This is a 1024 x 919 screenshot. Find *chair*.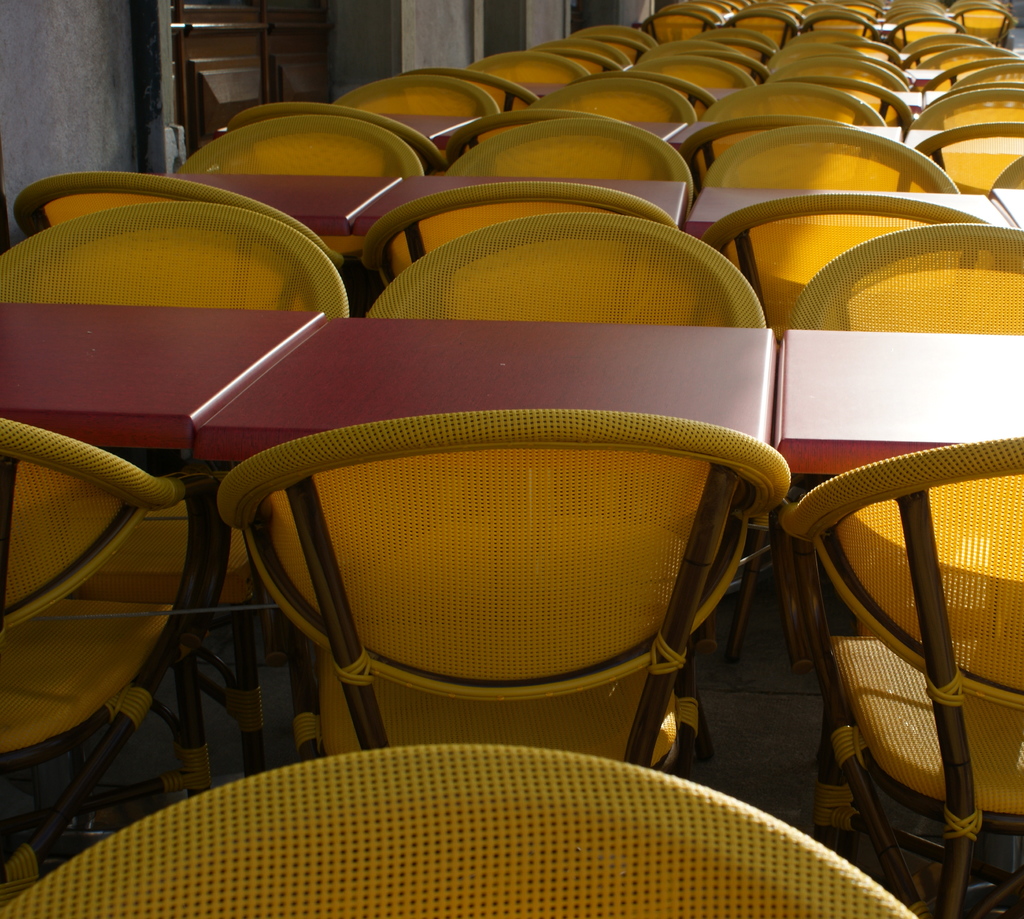
Bounding box: <region>545, 76, 697, 196</region>.
